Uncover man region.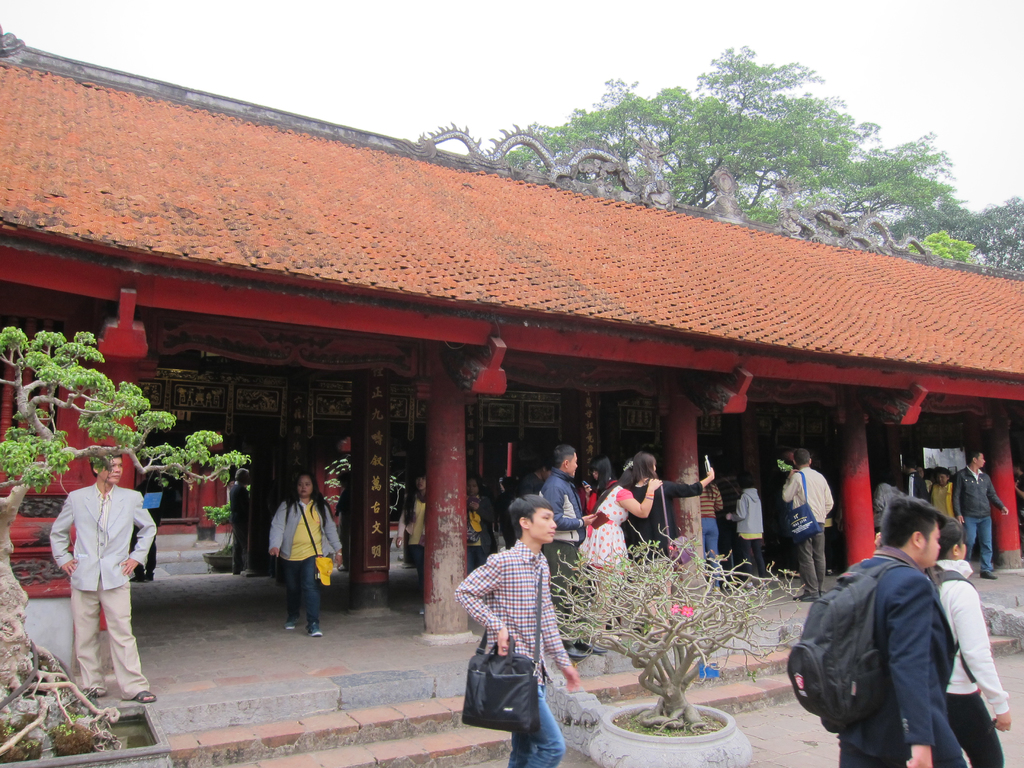
Uncovered: [45,450,159,710].
